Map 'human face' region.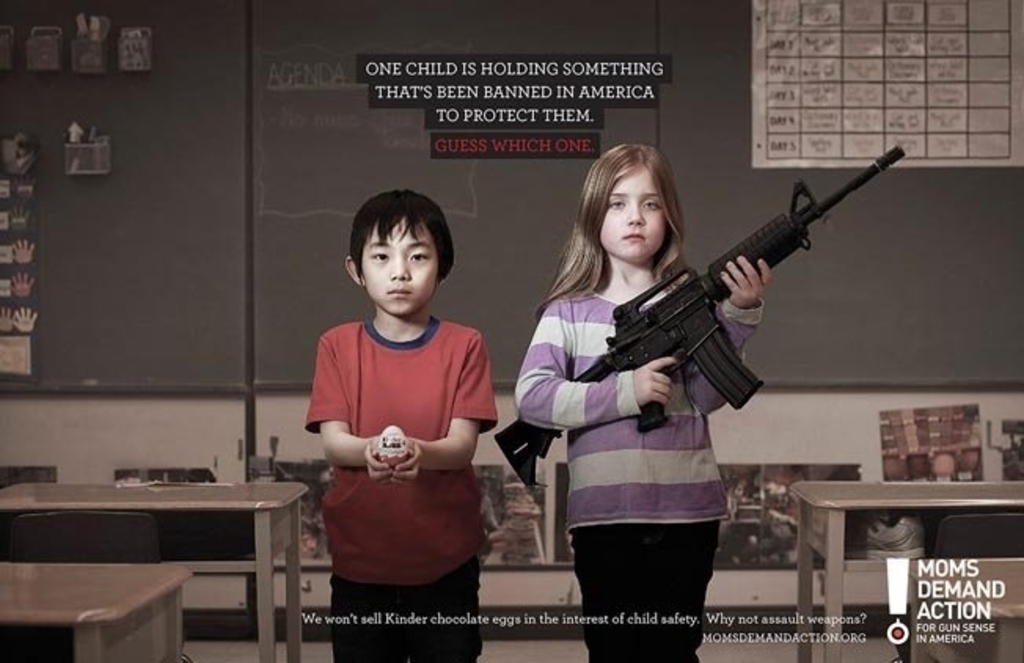
Mapped to Rect(360, 218, 440, 316).
